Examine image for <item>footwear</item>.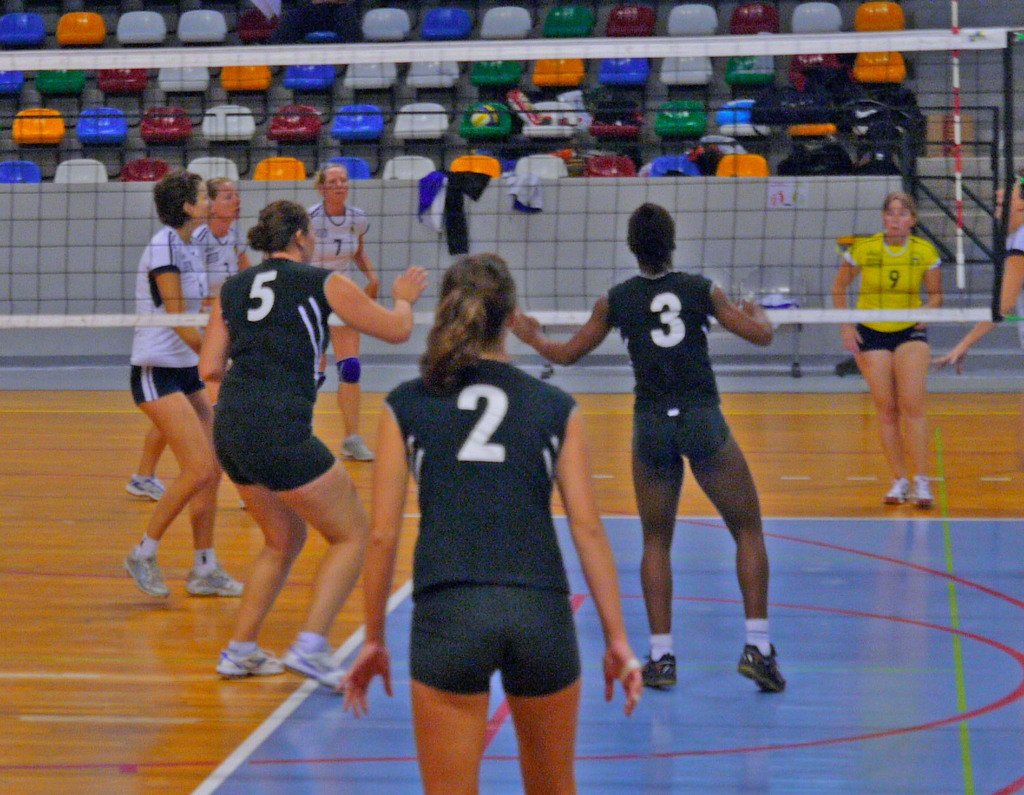
Examination result: box=[182, 560, 243, 600].
